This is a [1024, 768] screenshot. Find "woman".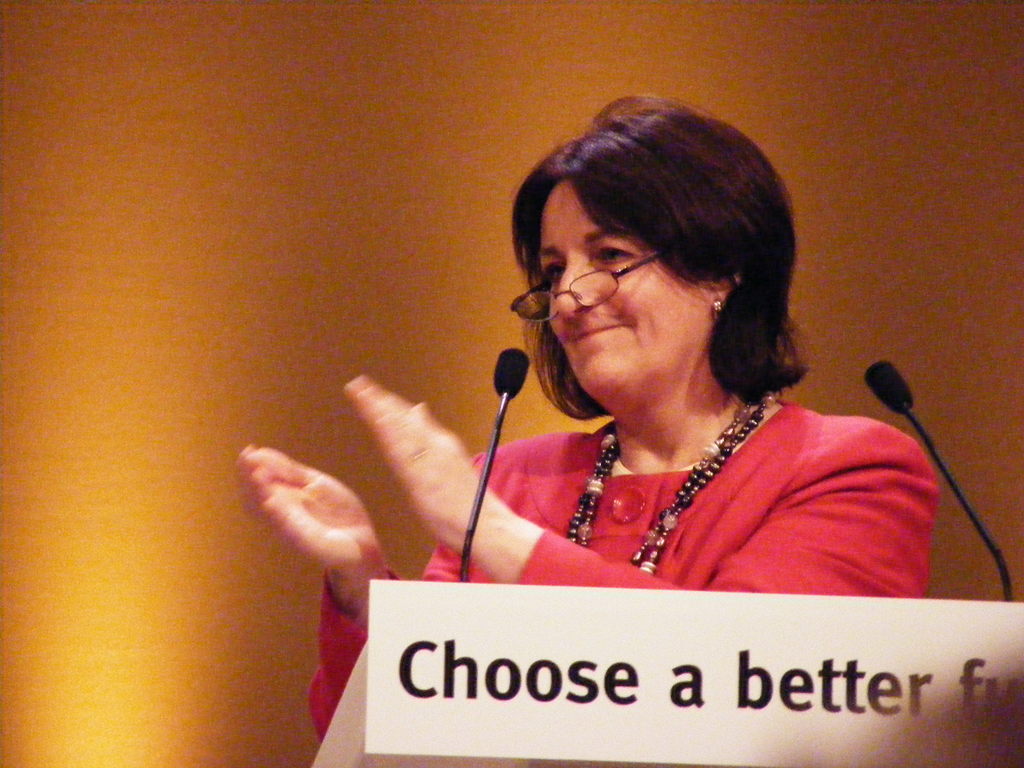
Bounding box: 241/91/935/745.
